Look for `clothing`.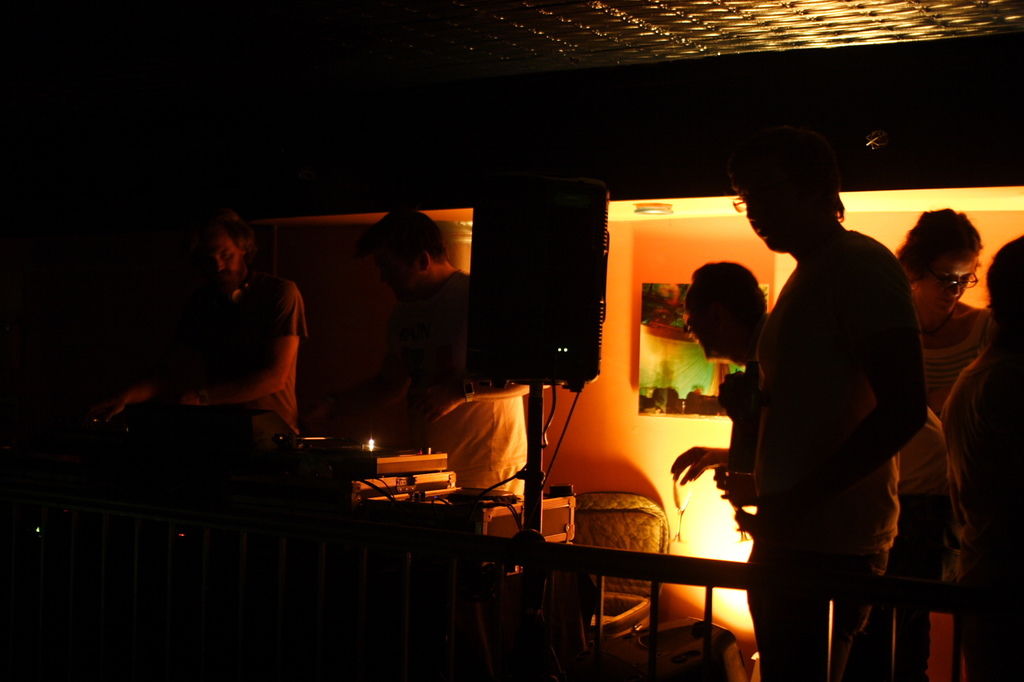
Found: box(407, 267, 529, 499).
